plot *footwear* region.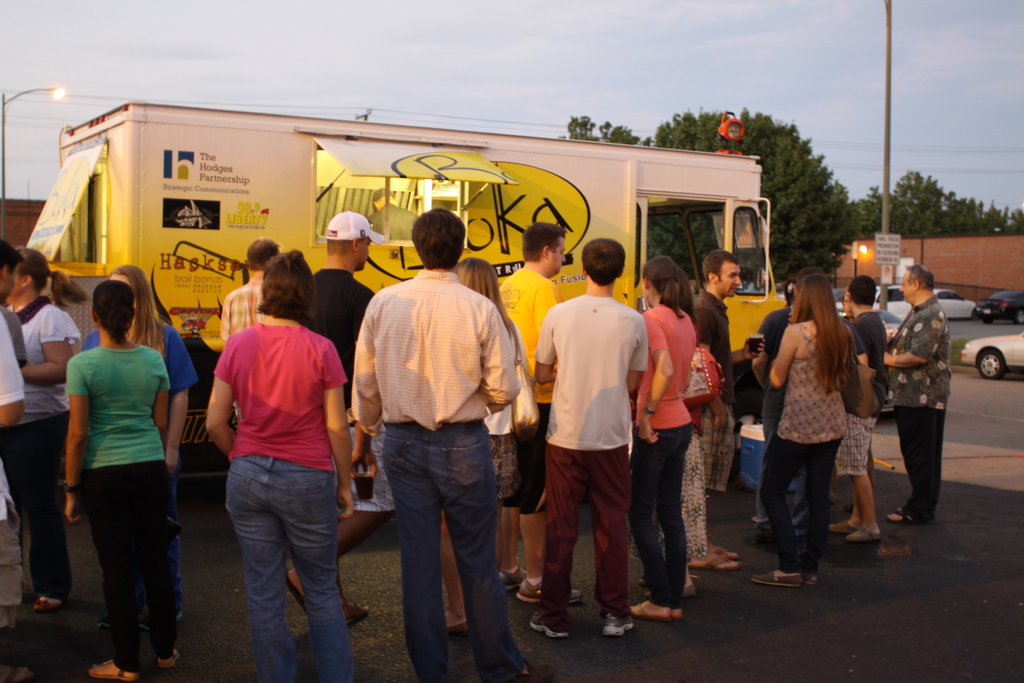
Plotted at [518,575,580,604].
